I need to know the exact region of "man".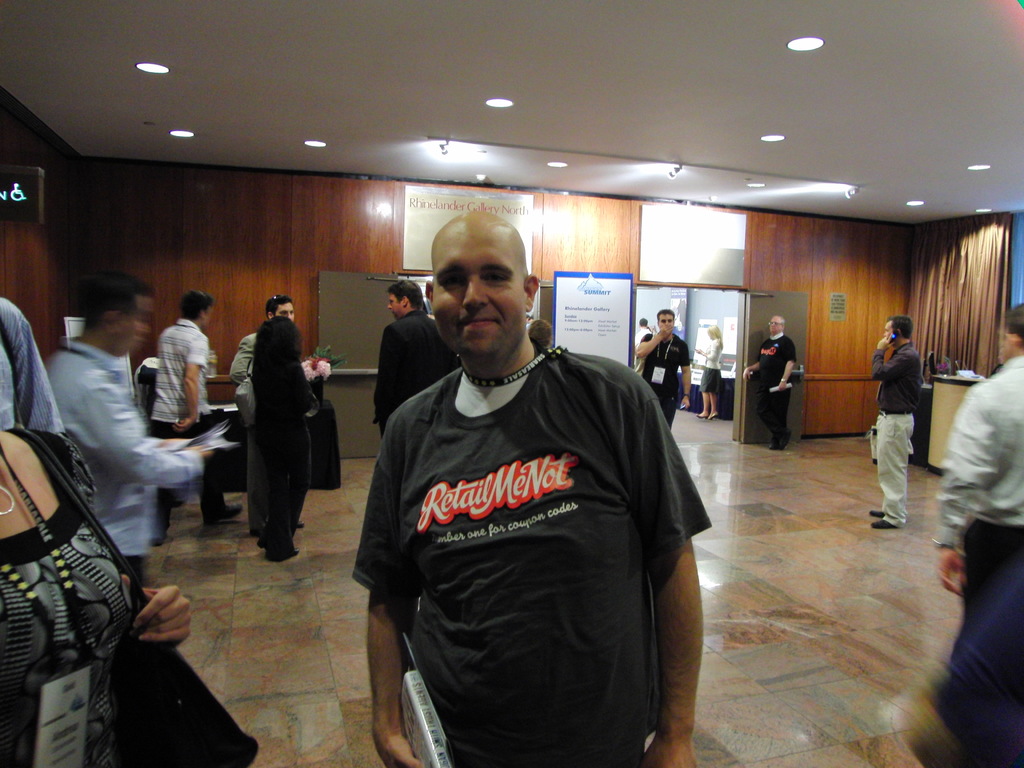
Region: [153, 294, 242, 542].
